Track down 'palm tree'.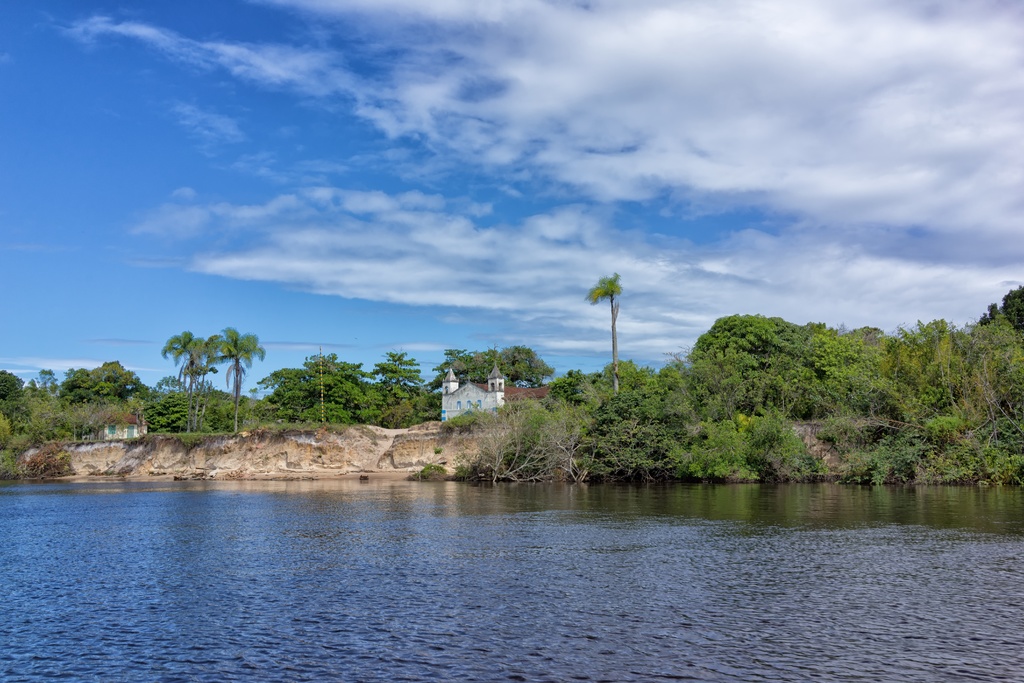
Tracked to locate(162, 334, 254, 416).
